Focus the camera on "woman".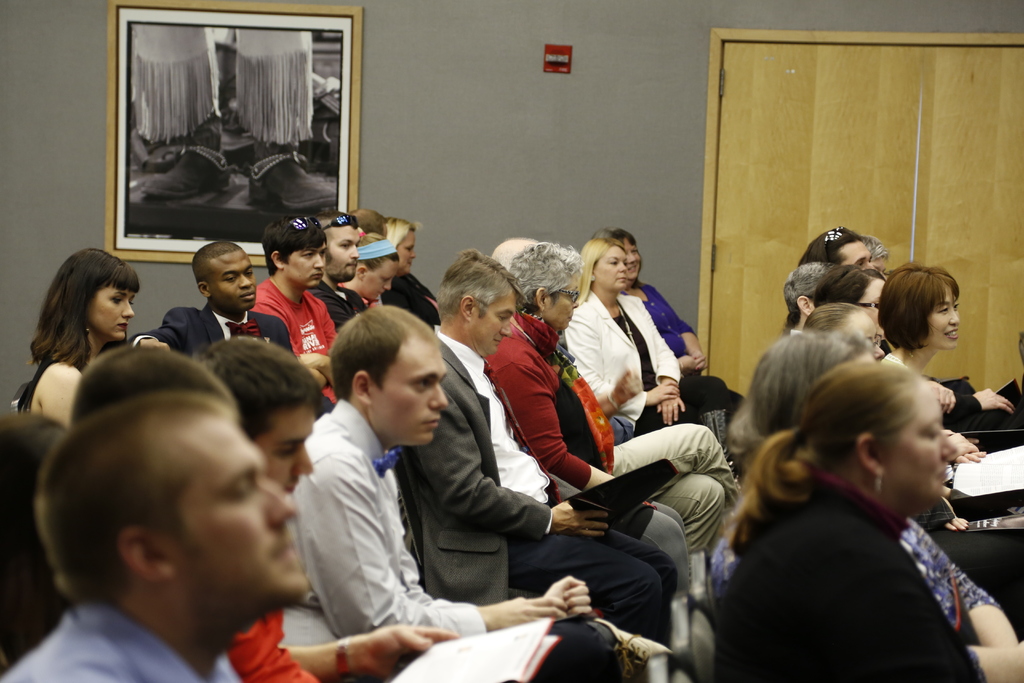
Focus region: <region>714, 358, 1023, 682</region>.
